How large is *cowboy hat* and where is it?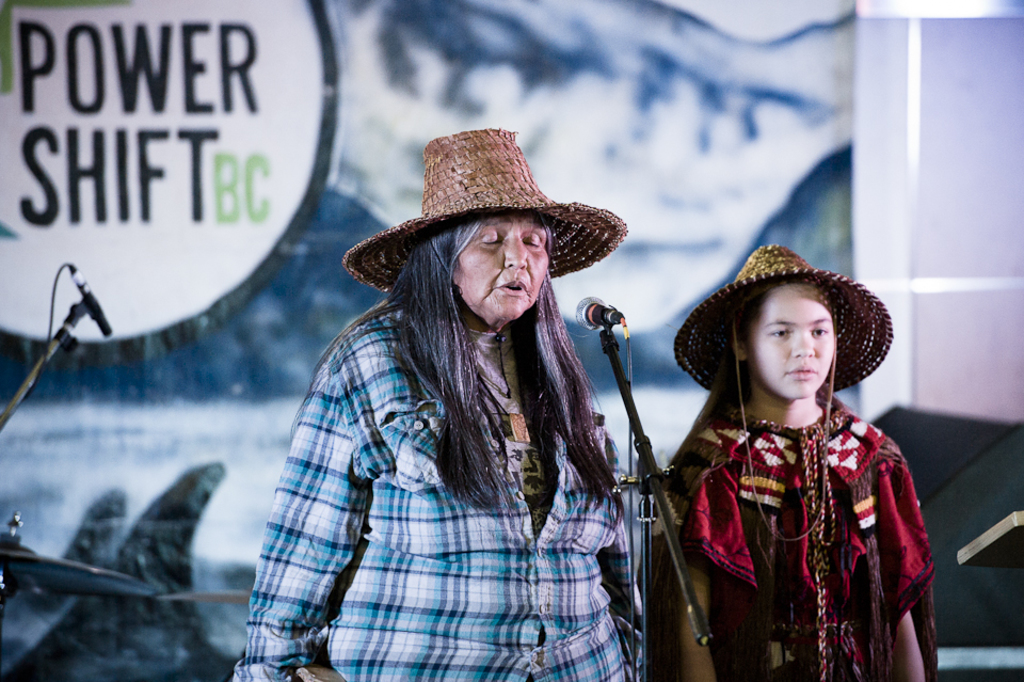
Bounding box: Rect(353, 115, 609, 323).
